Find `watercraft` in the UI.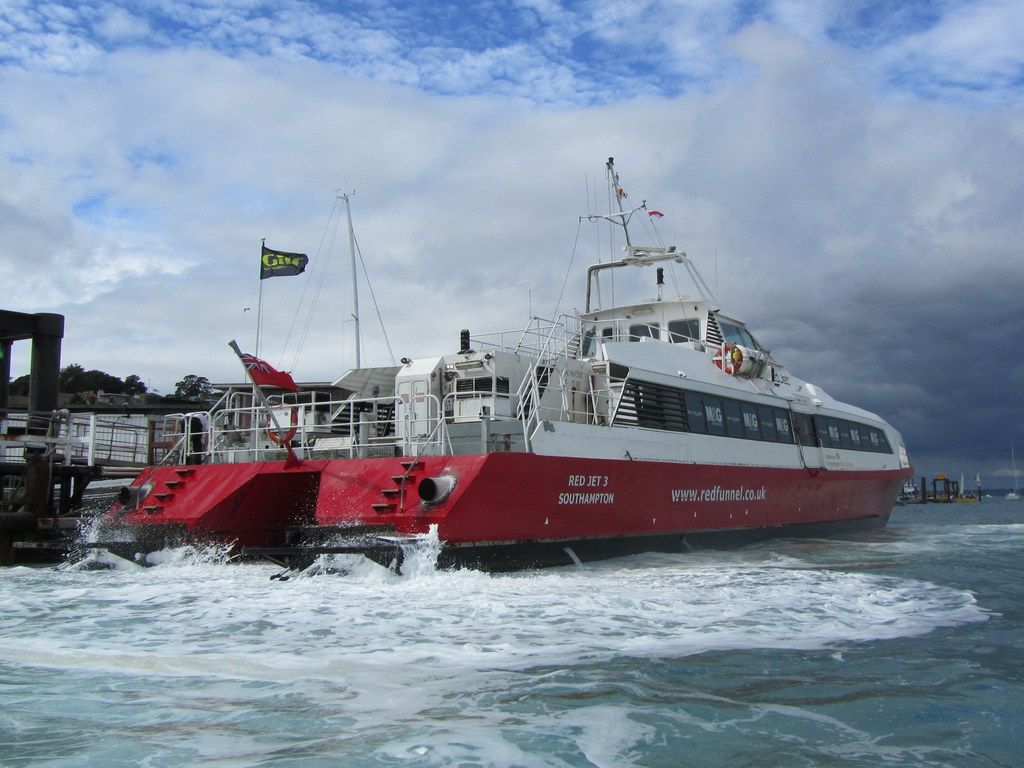
UI element at crop(99, 184, 890, 564).
